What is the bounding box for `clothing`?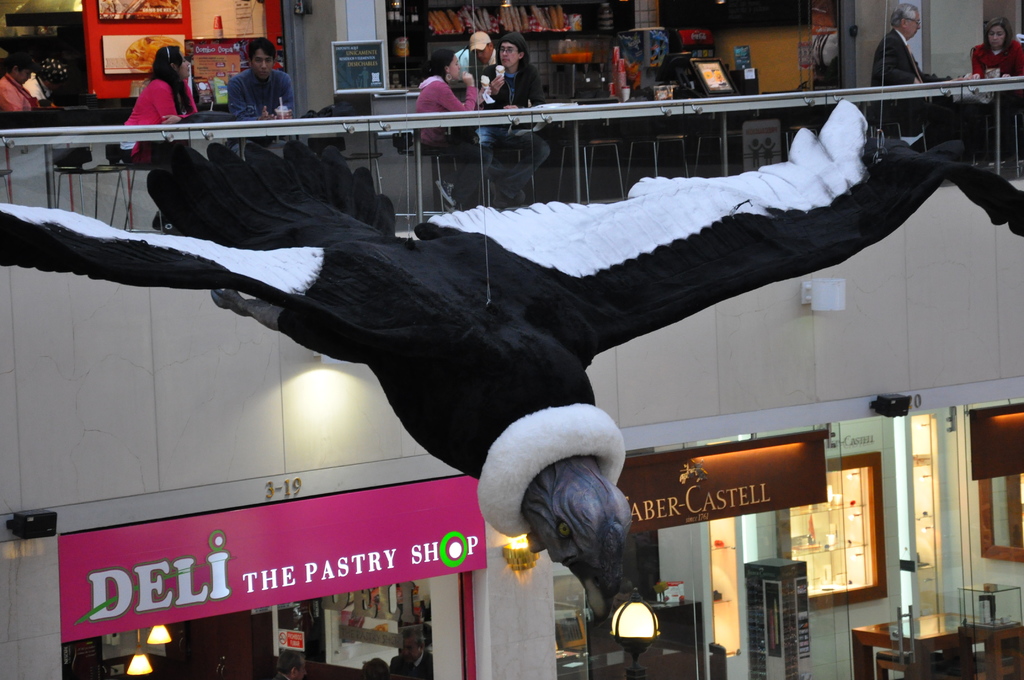
[left=0, top=69, right=42, bottom=115].
